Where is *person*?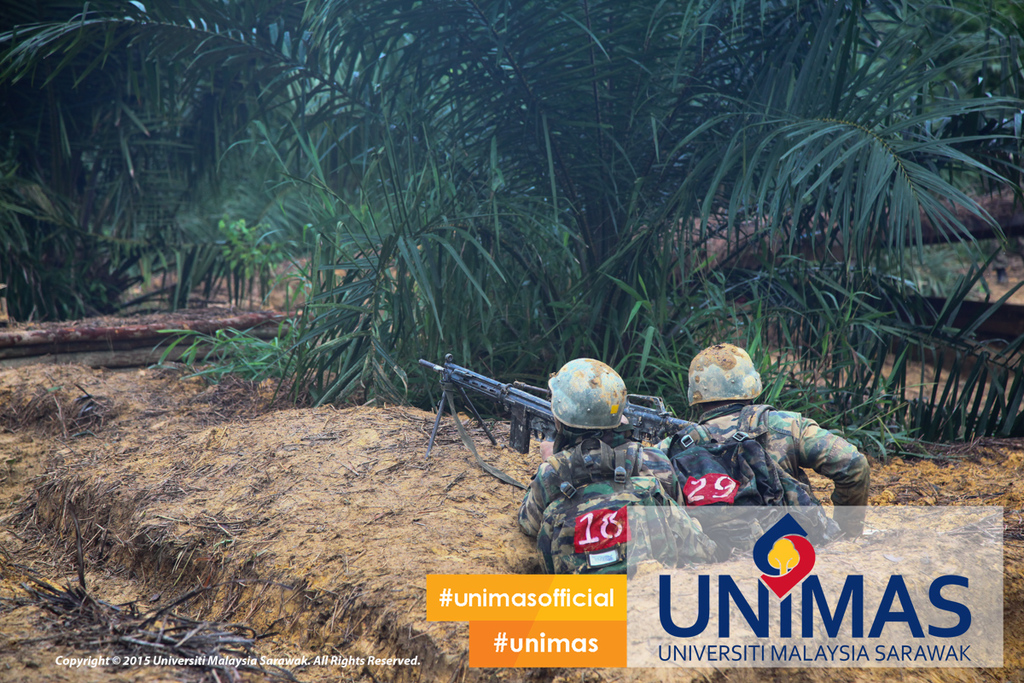
516:351:711:604.
